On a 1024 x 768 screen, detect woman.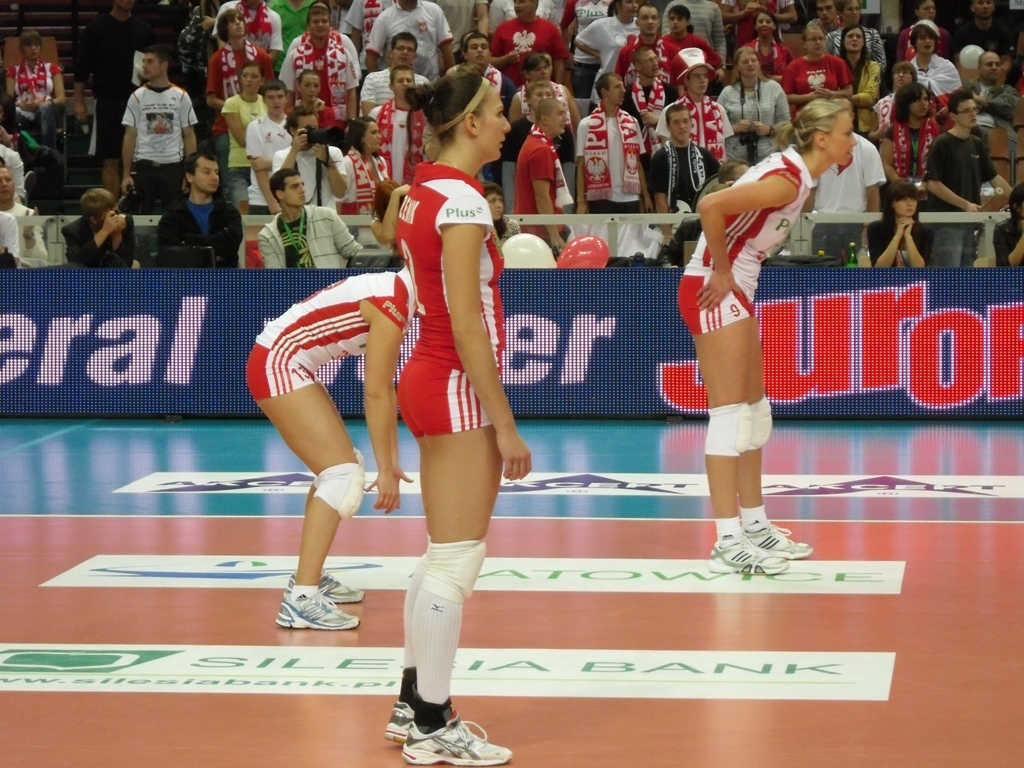
crop(338, 112, 391, 210).
